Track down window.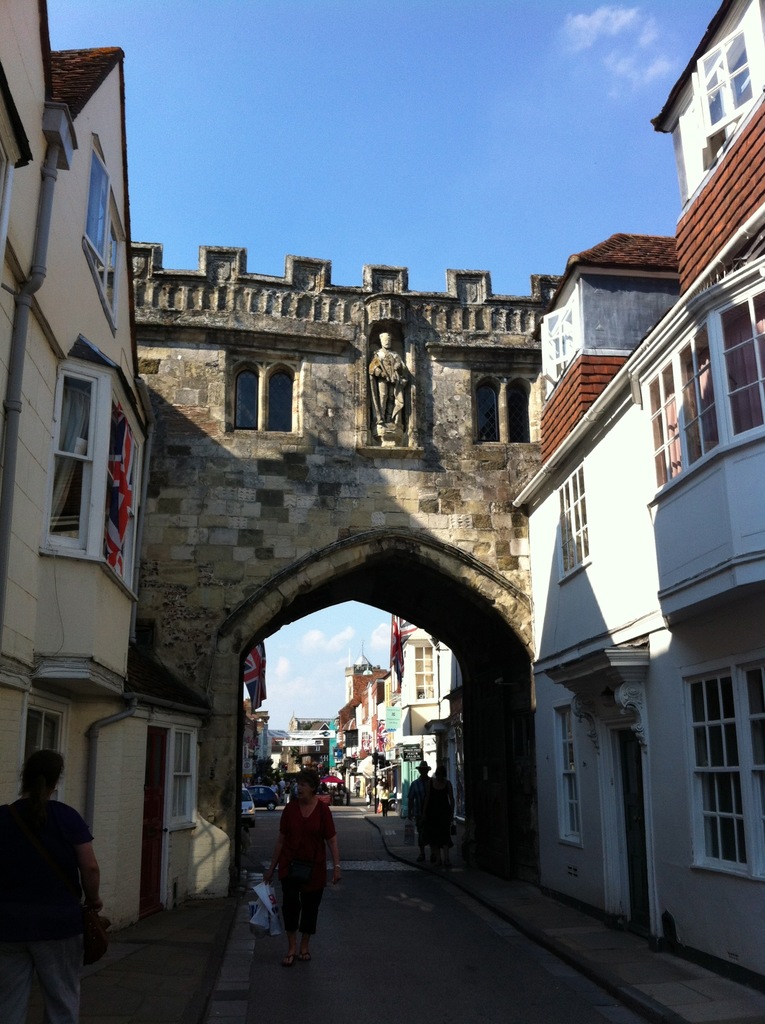
Tracked to (396,637,449,707).
